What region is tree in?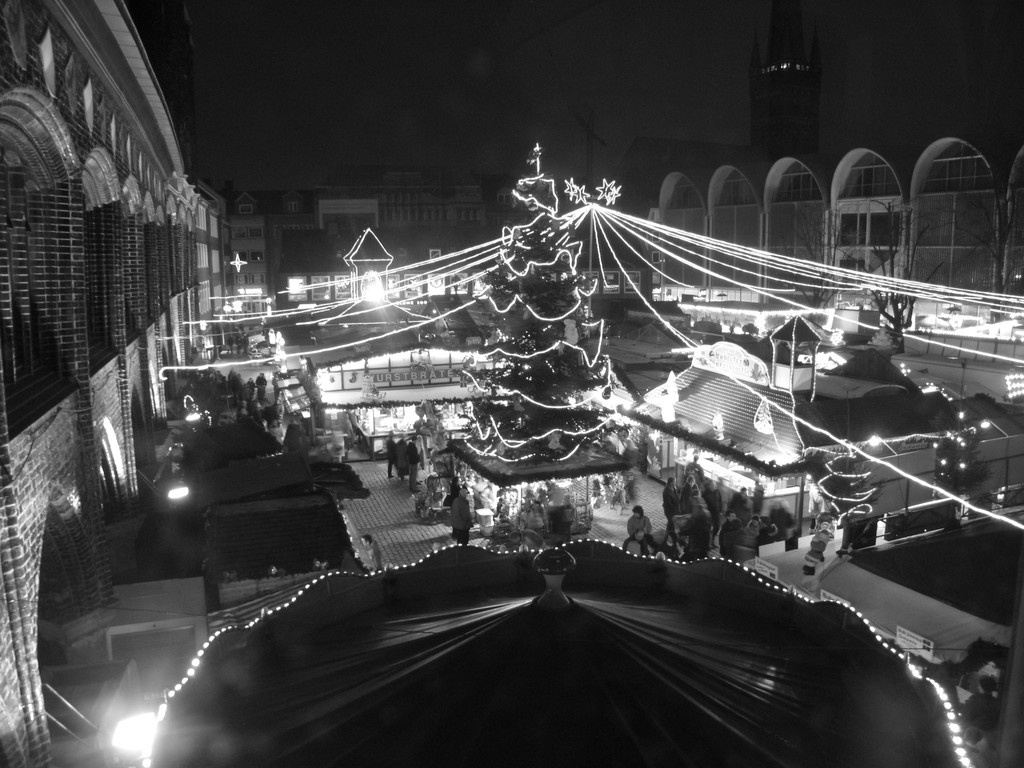
<box>289,356,332,413</box>.
